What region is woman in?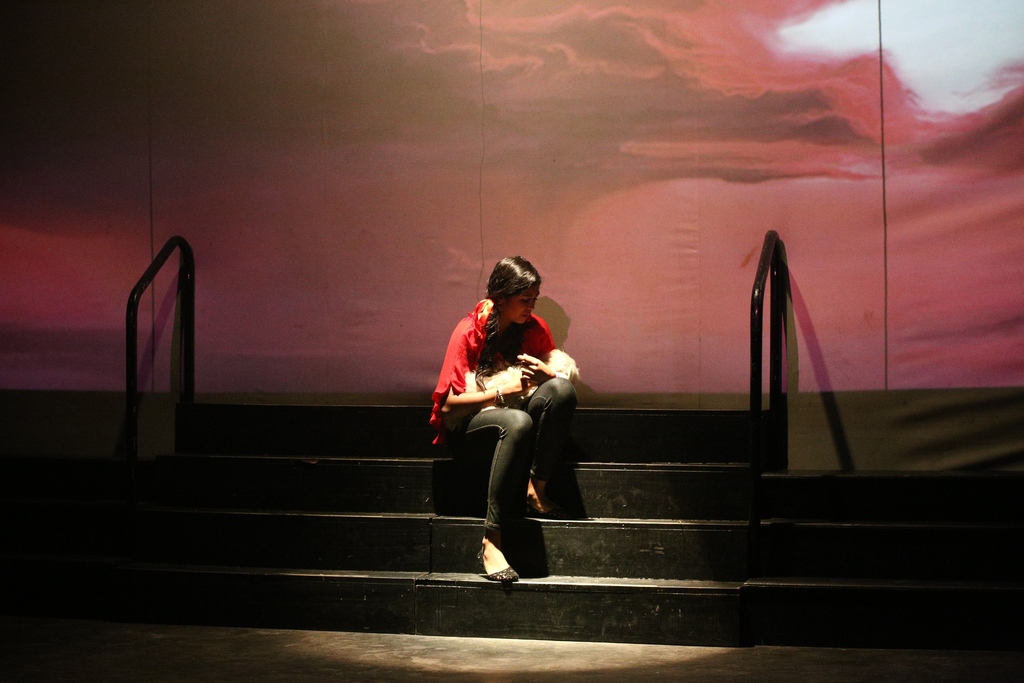
[left=444, top=255, right=574, bottom=580].
